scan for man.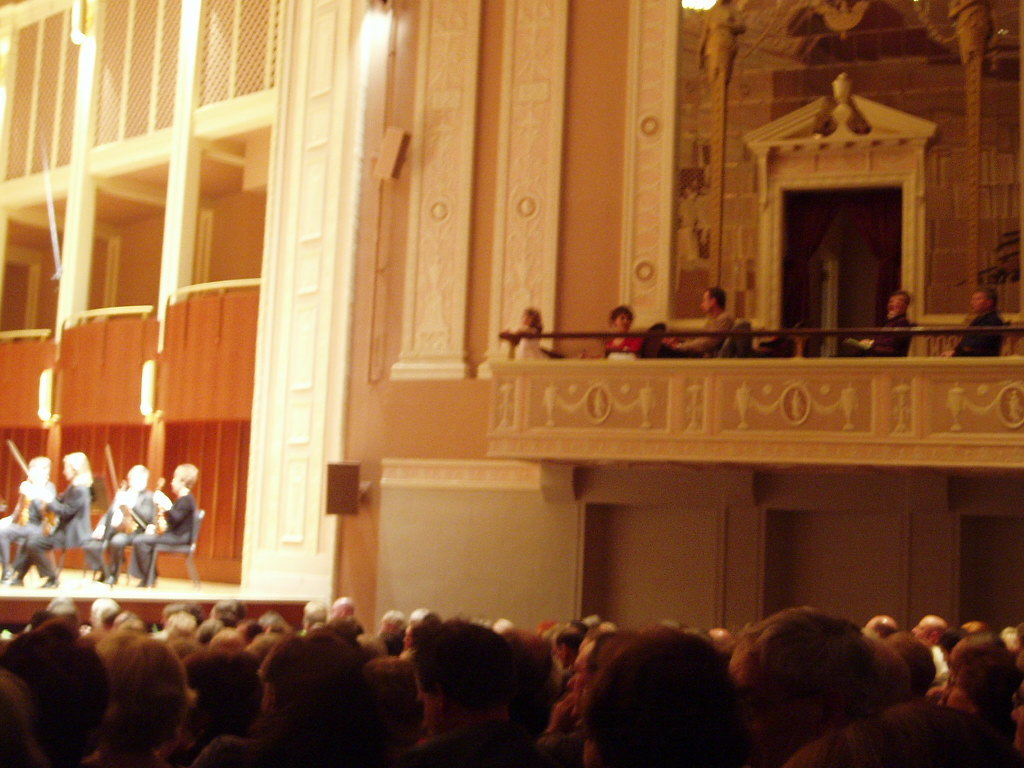
Scan result: [x1=0, y1=454, x2=54, y2=581].
